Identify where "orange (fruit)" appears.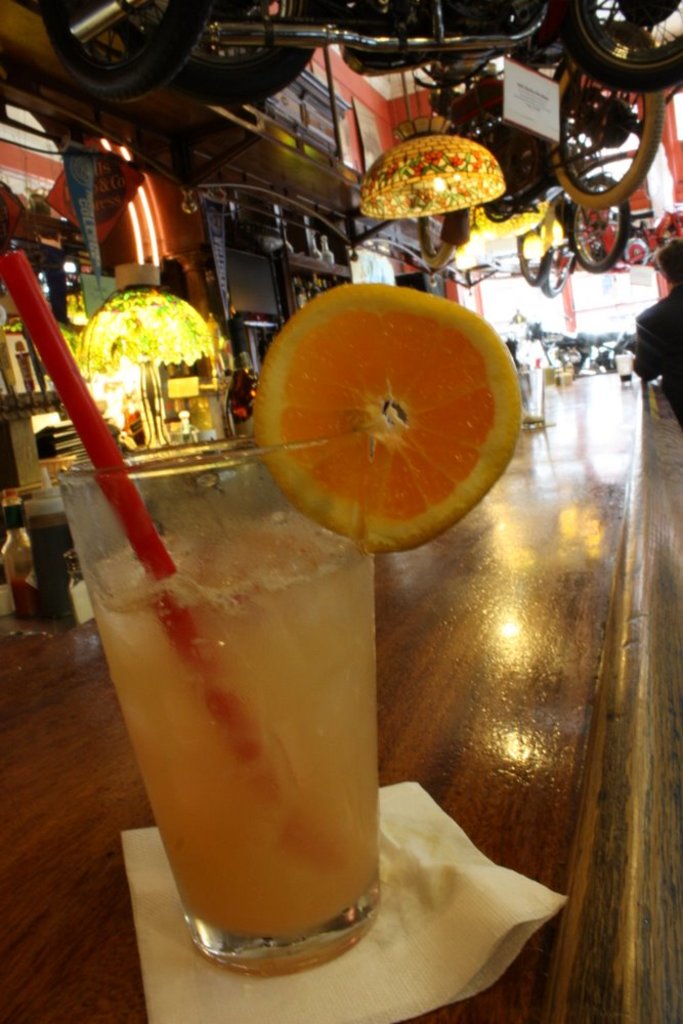
Appears at pyautogui.locateOnScreen(258, 296, 511, 534).
